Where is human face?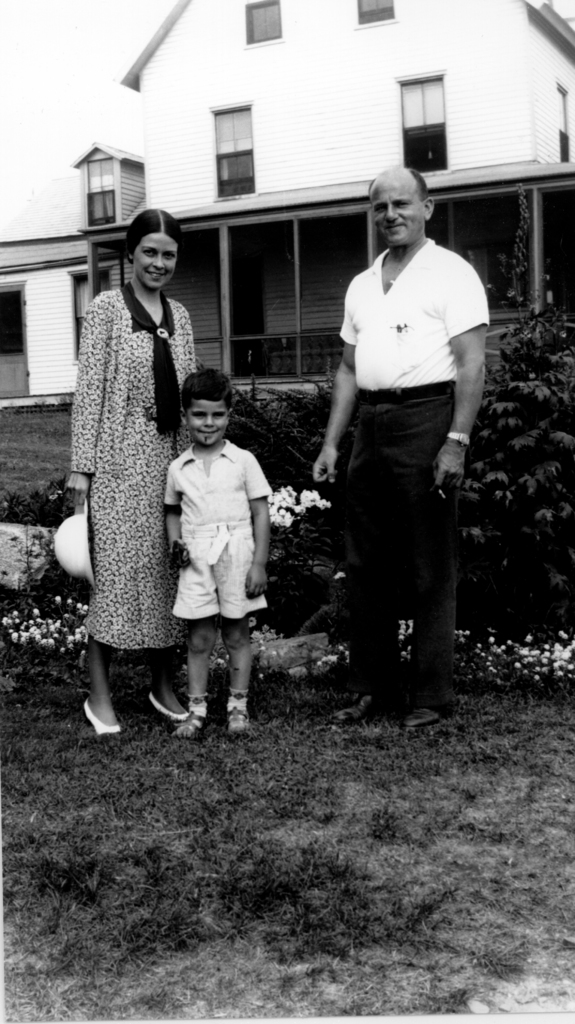
box(371, 173, 425, 246).
